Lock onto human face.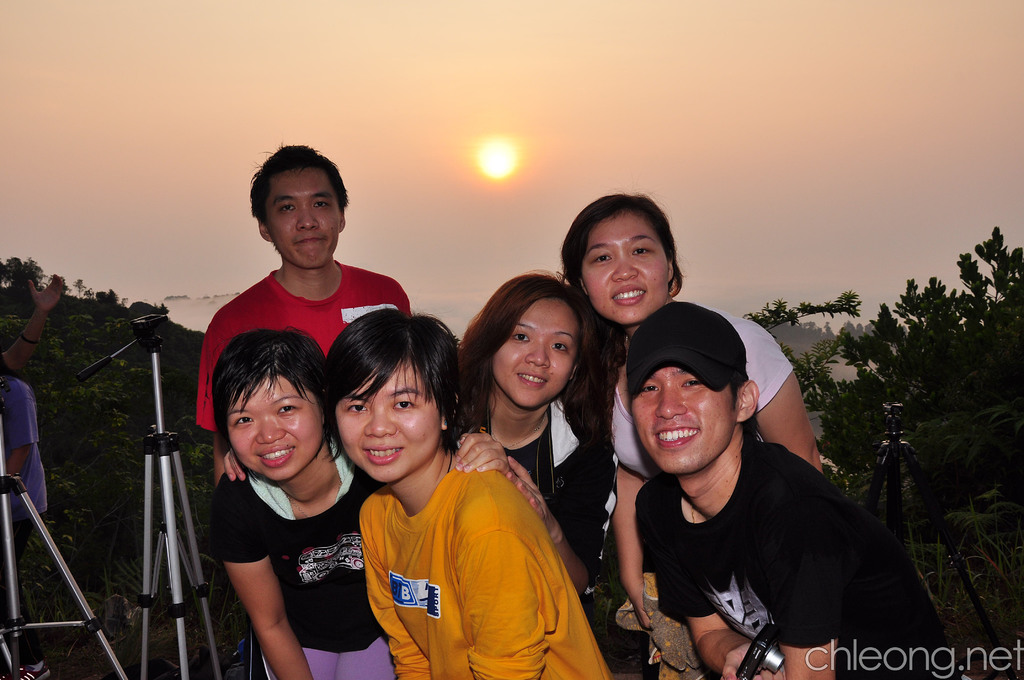
Locked: <bbox>321, 364, 453, 483</bbox>.
